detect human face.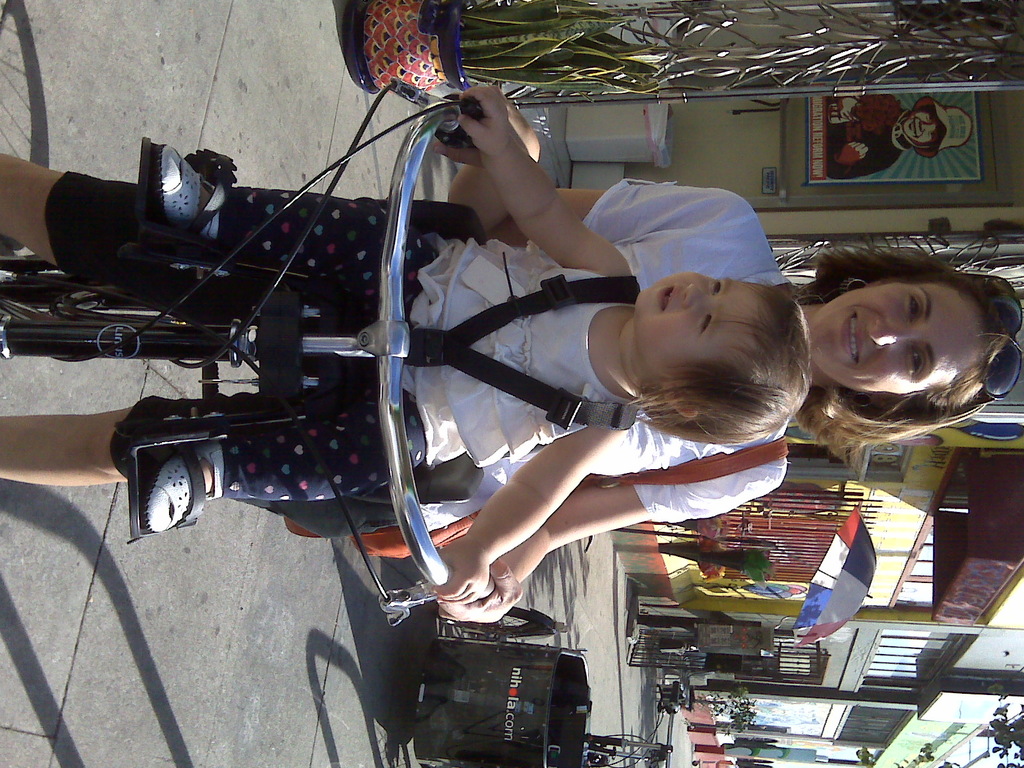
Detected at box=[809, 284, 985, 392].
